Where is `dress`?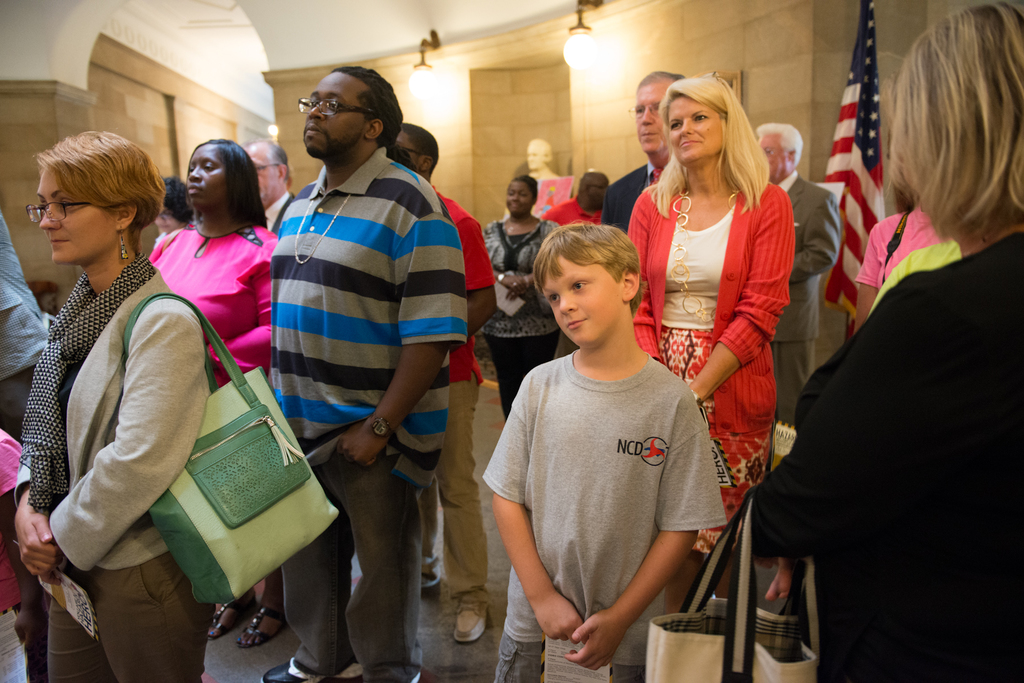
pyautogui.locateOnScreen(479, 346, 730, 668).
